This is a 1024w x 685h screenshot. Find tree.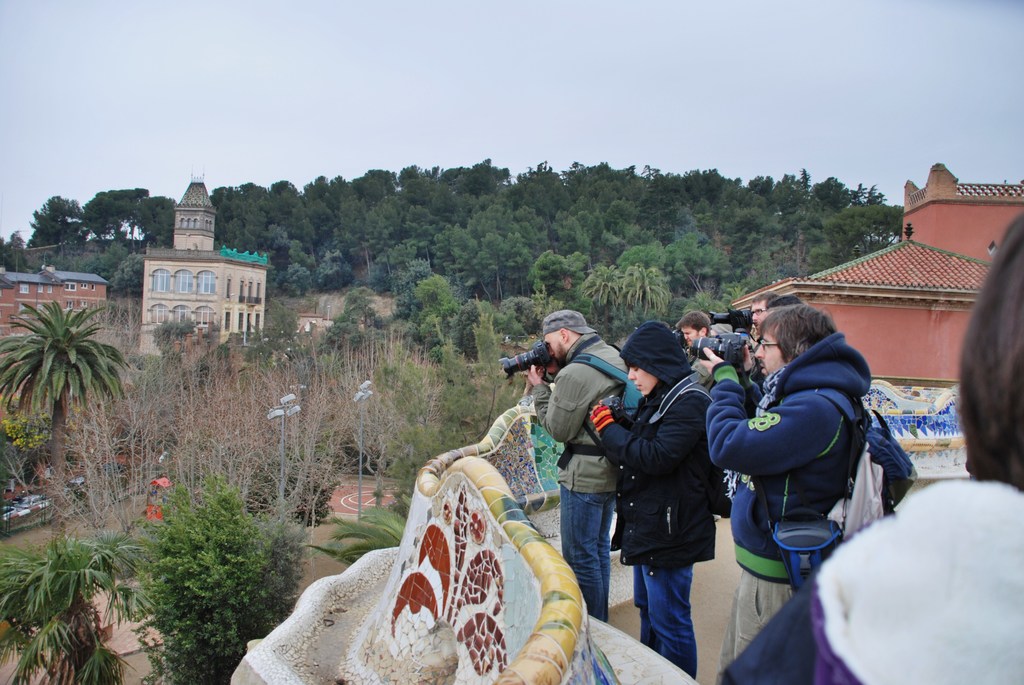
Bounding box: (0,235,42,274).
